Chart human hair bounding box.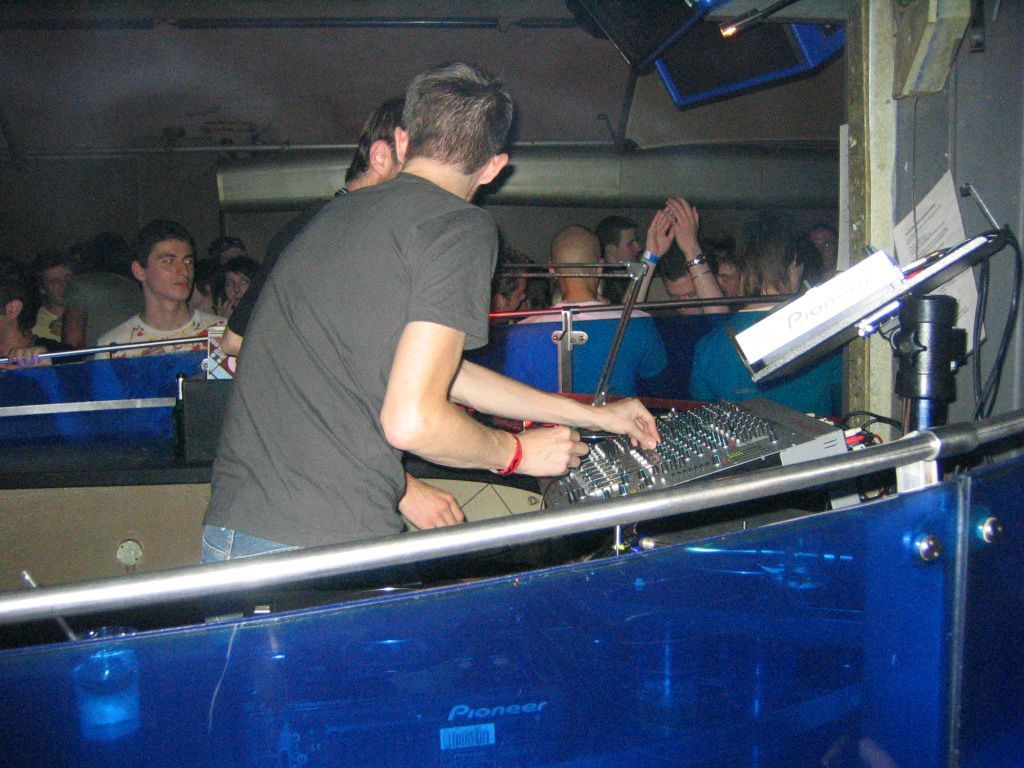
Charted: (216,249,260,286).
